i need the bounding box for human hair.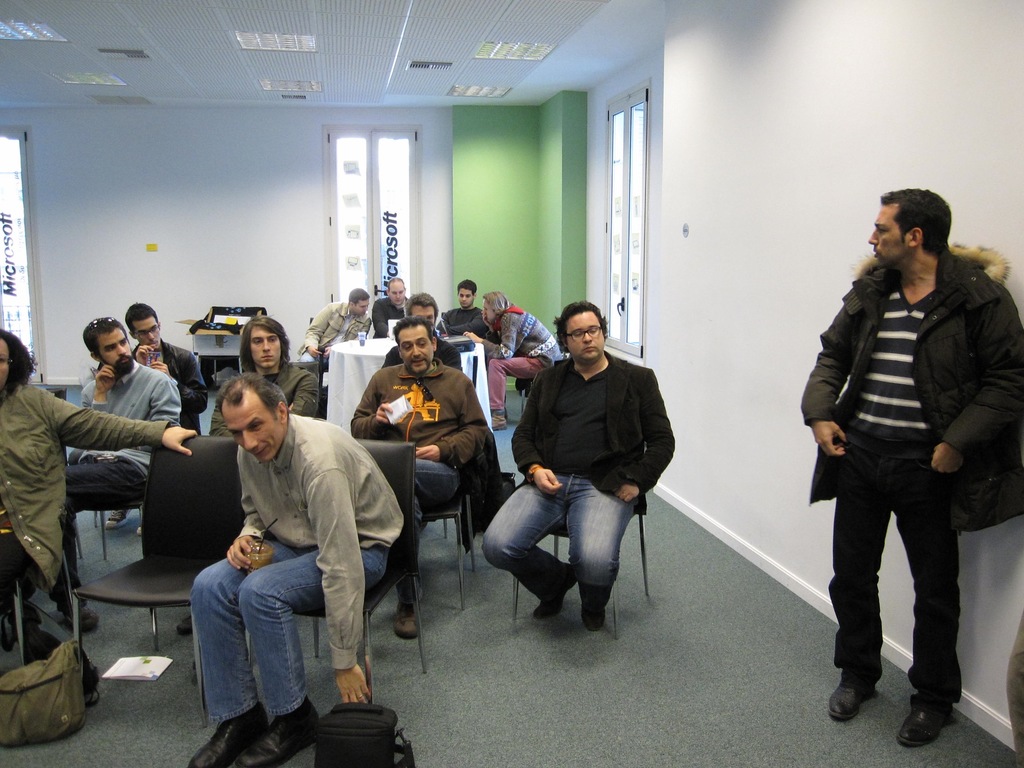
Here it is: [left=86, top=319, right=125, bottom=360].
